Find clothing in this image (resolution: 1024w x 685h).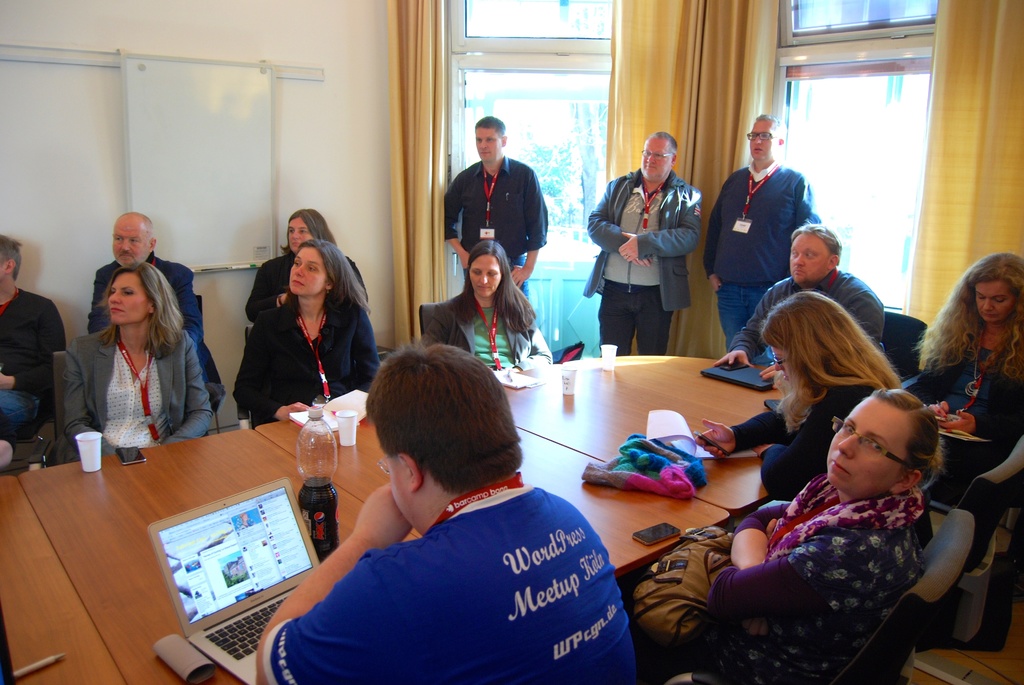
BBox(588, 167, 702, 356).
